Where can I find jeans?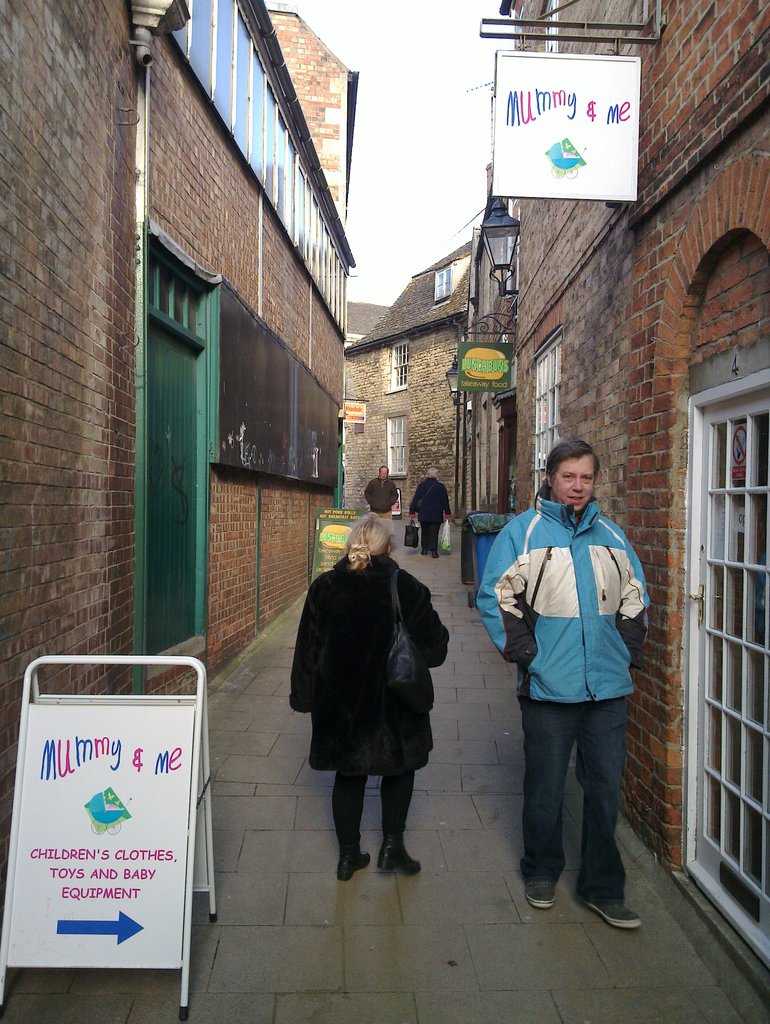
You can find it at x1=514 y1=677 x2=644 y2=913.
